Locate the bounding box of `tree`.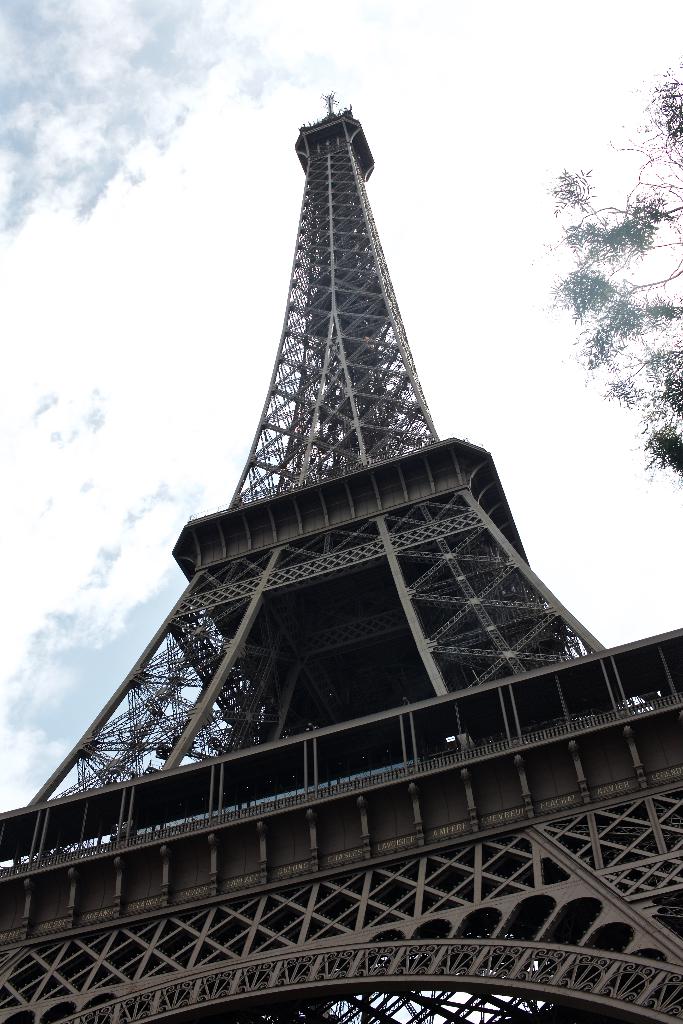
Bounding box: 540/57/682/495.
